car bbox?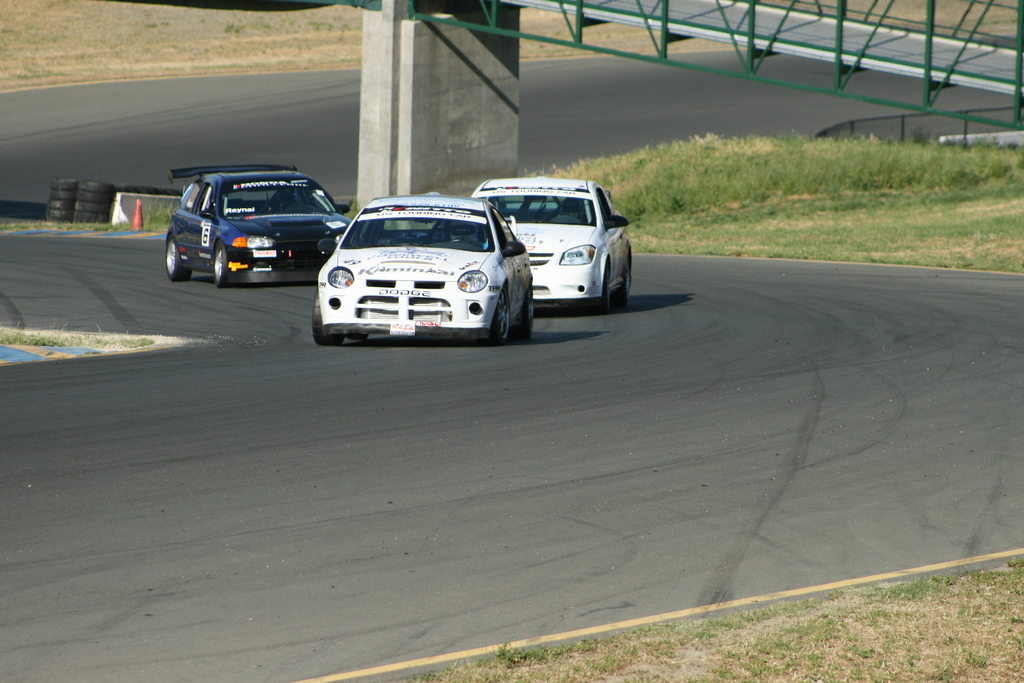
(x1=157, y1=163, x2=352, y2=295)
